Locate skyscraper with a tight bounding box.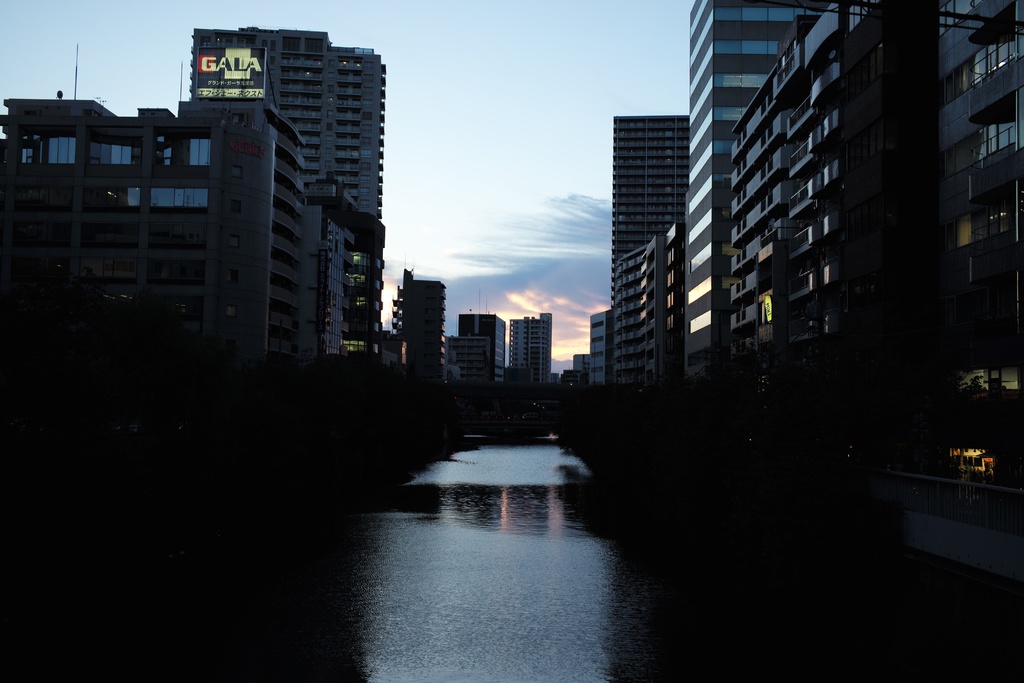
l=688, t=1, r=822, b=368.
